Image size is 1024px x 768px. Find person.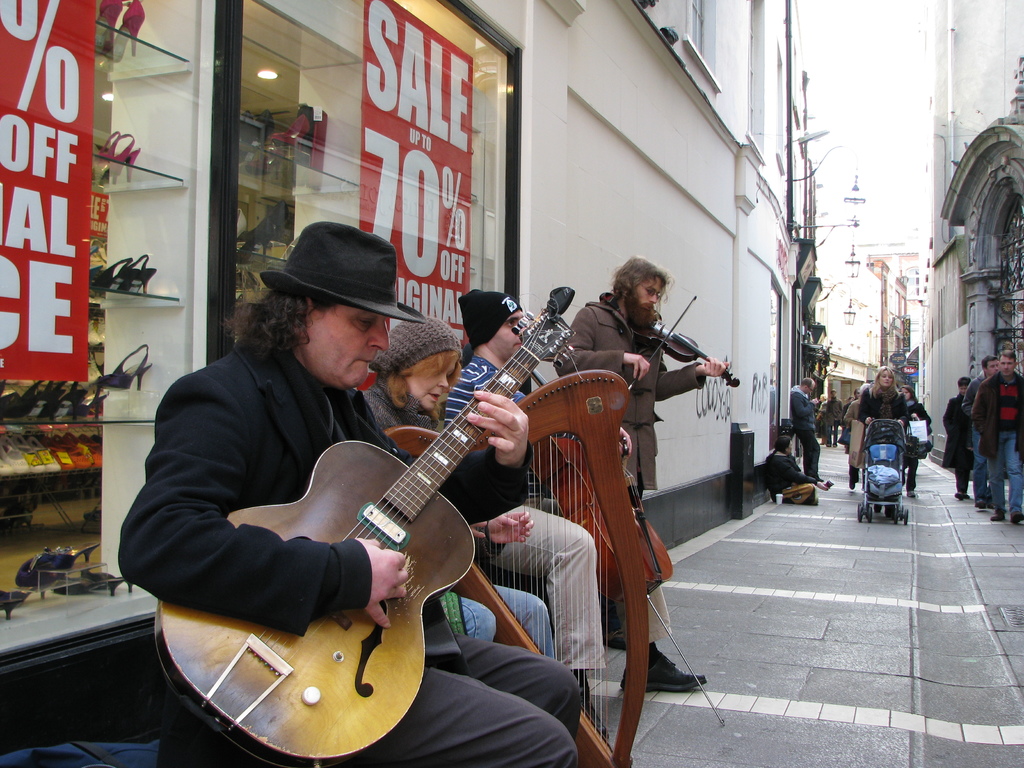
BBox(557, 259, 734, 651).
